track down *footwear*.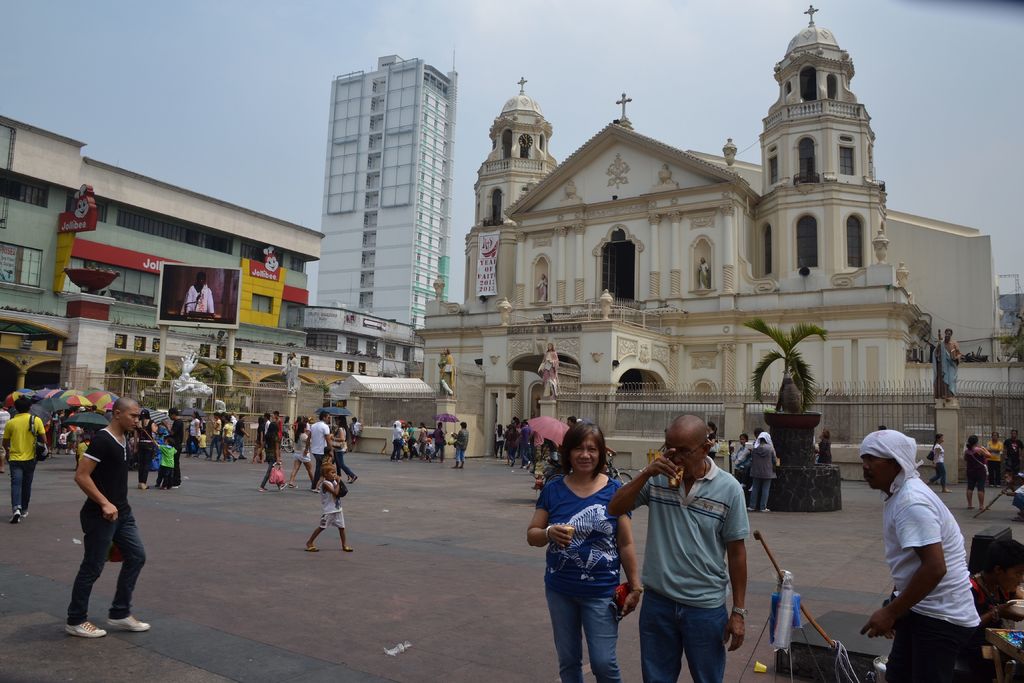
Tracked to box(525, 460, 531, 466).
